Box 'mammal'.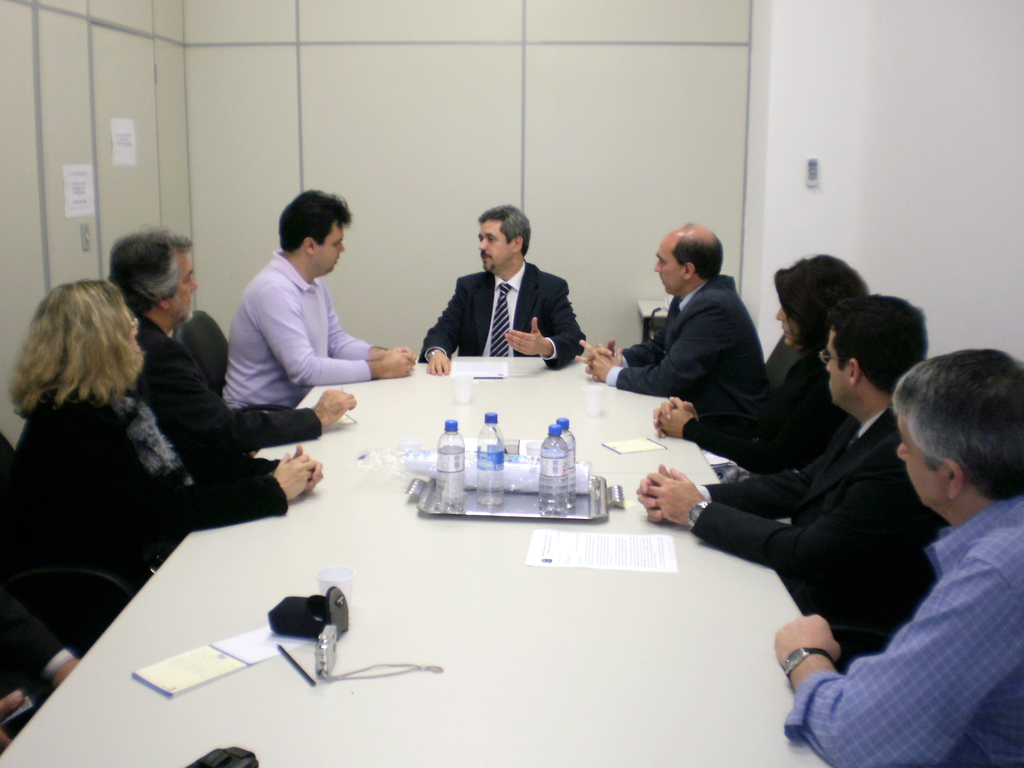
<bbox>0, 564, 88, 754</bbox>.
